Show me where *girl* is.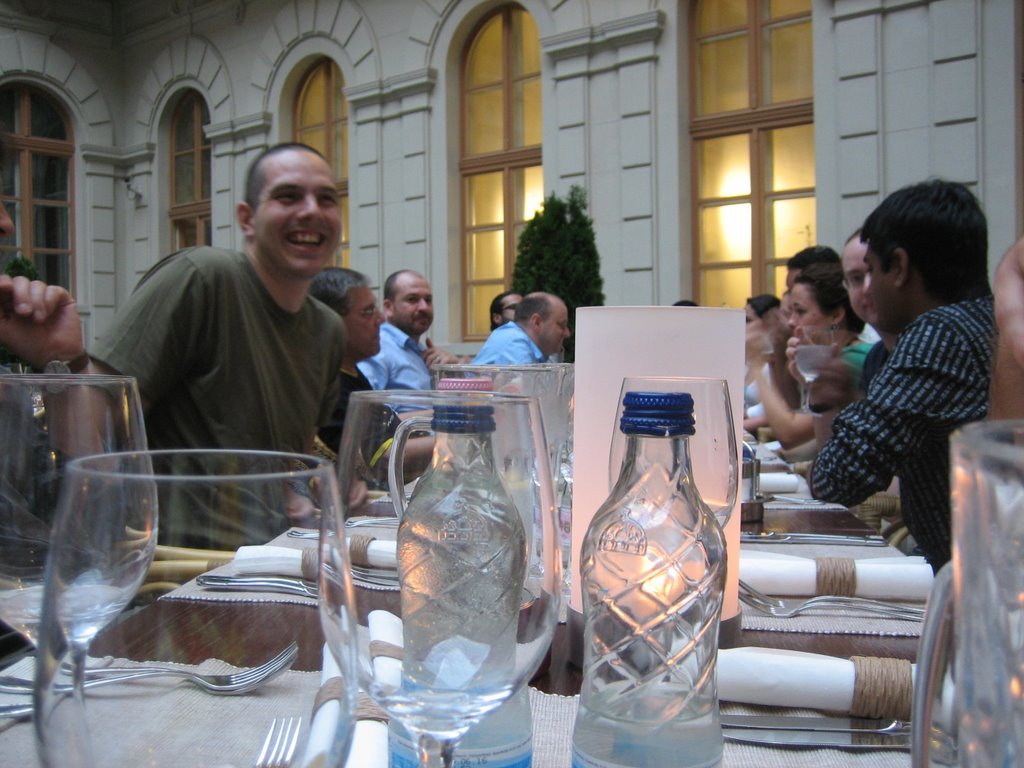
*girl* is at x1=783 y1=272 x2=849 y2=406.
